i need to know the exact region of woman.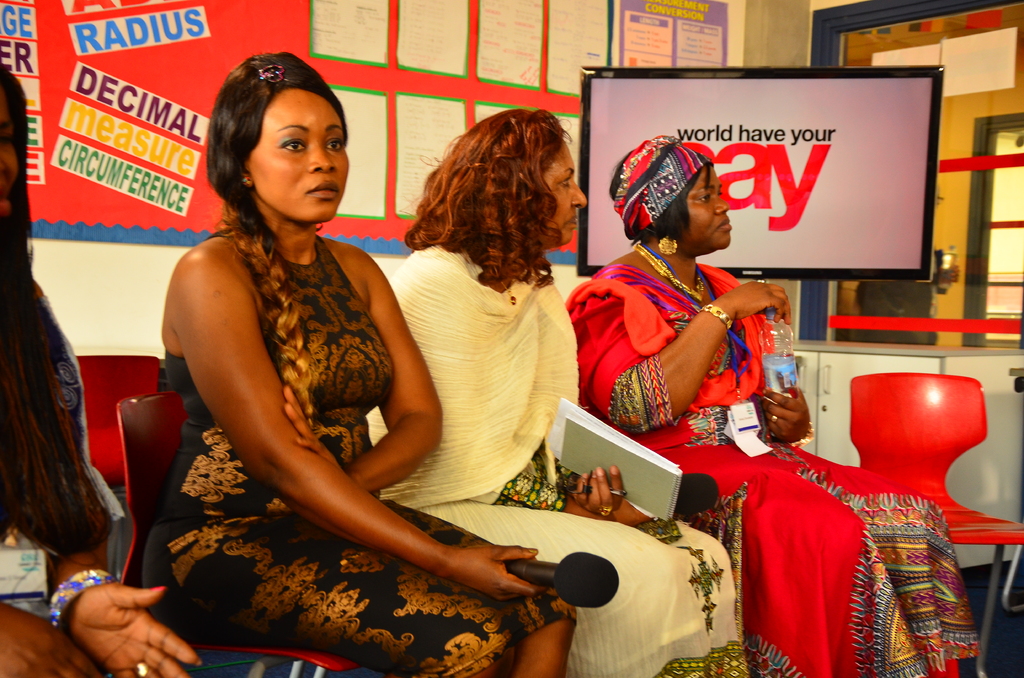
Region: 0,54,204,677.
